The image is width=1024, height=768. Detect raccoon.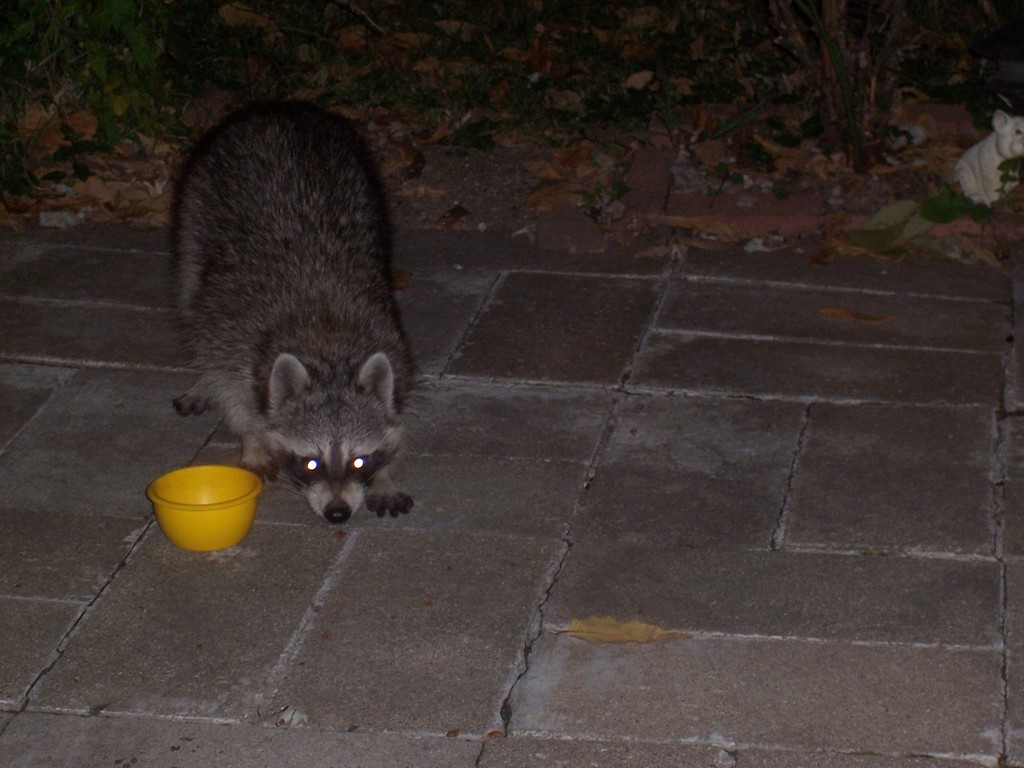
Detection: left=177, top=101, right=415, bottom=522.
